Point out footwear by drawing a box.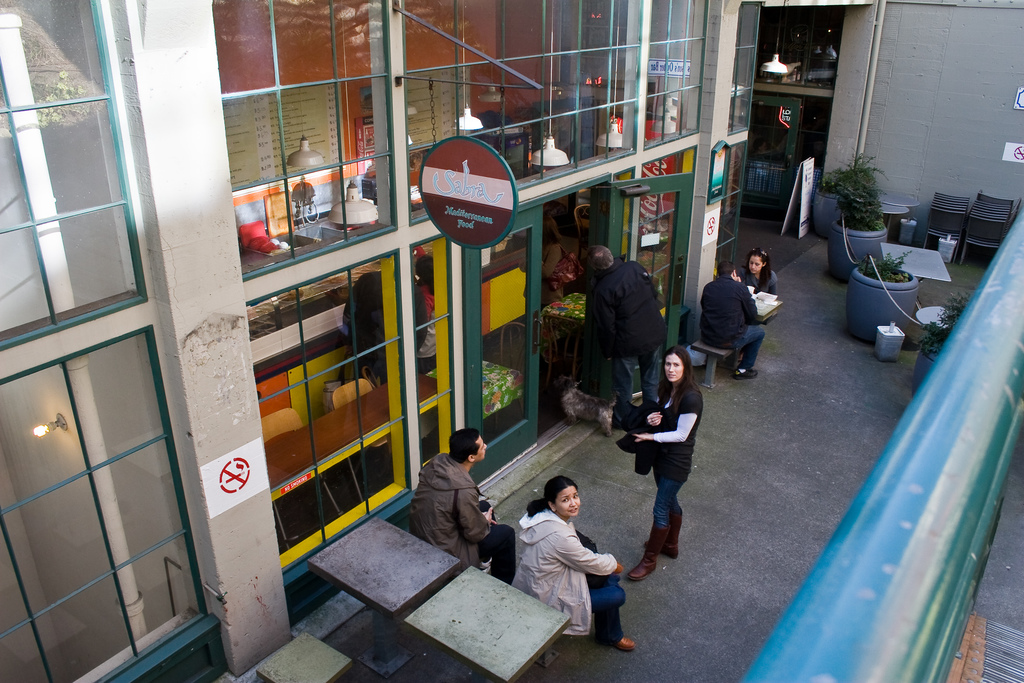
{"left": 479, "top": 566, "right": 489, "bottom": 575}.
